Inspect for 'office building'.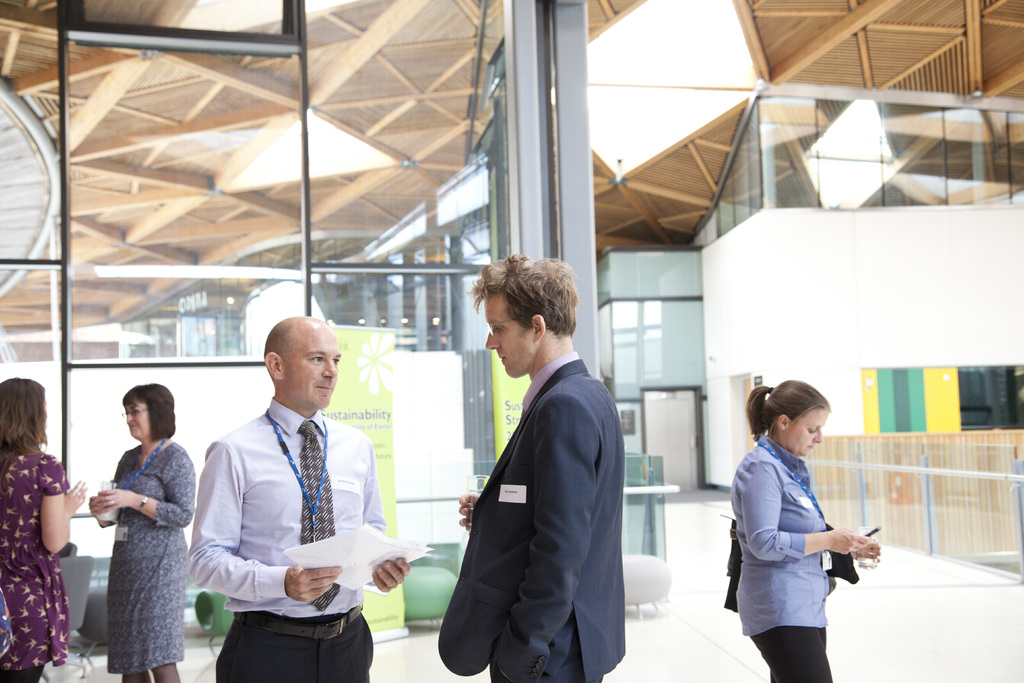
Inspection: {"x1": 0, "y1": 93, "x2": 996, "y2": 682}.
